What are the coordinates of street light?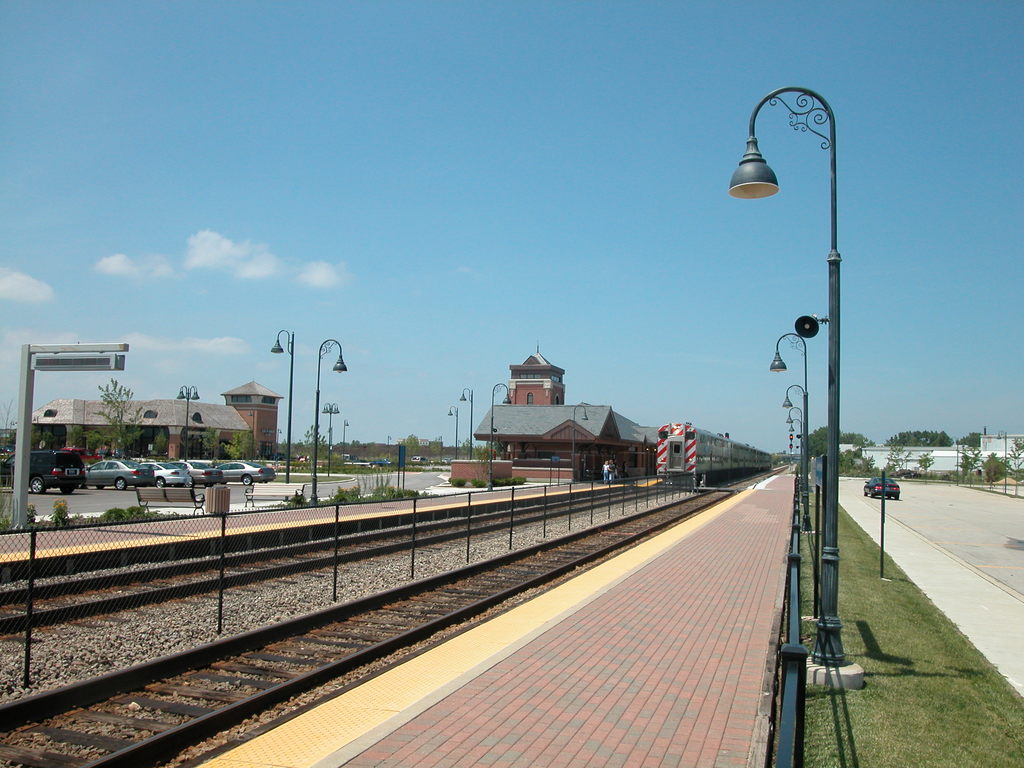
detection(487, 378, 515, 488).
